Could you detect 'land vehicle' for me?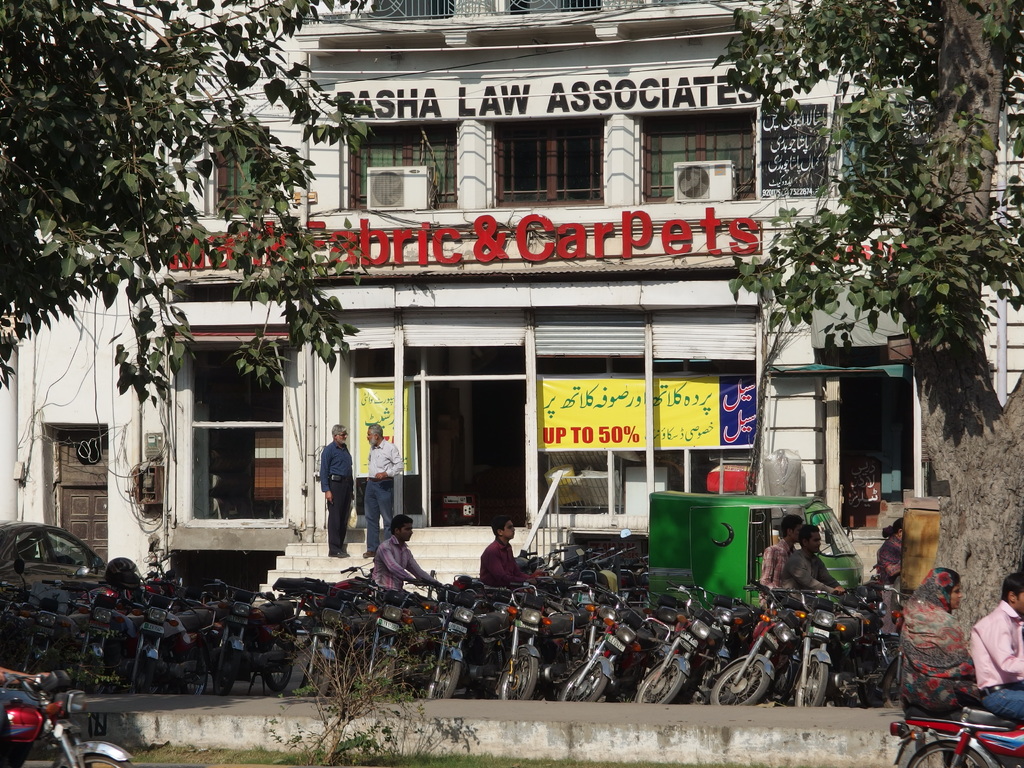
Detection result: (0, 668, 135, 767).
